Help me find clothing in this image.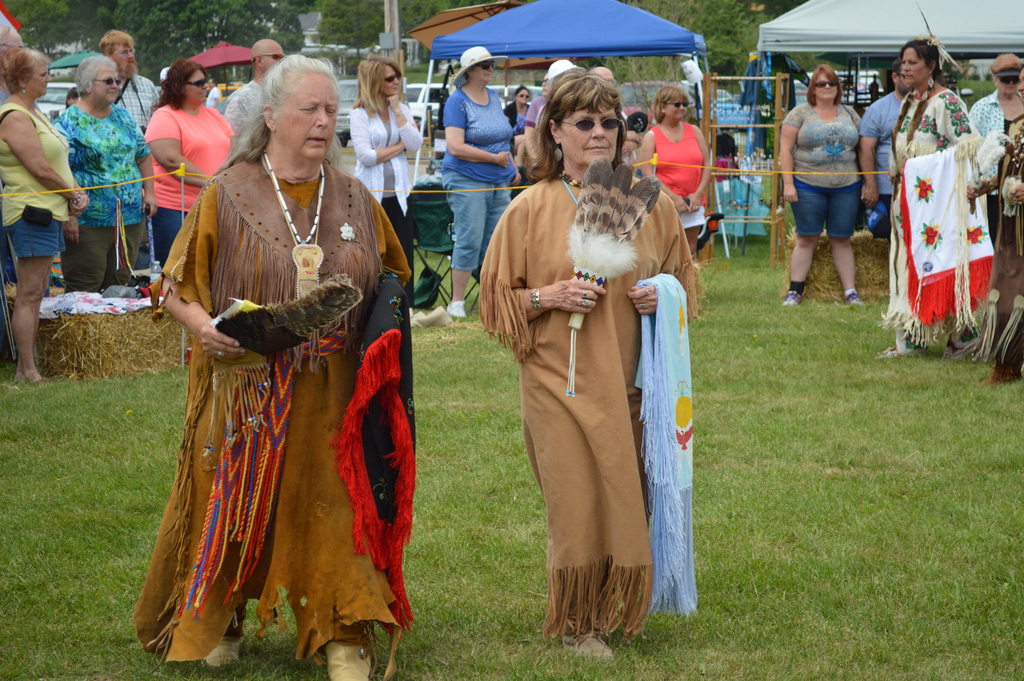
Found it: 878,84,989,363.
